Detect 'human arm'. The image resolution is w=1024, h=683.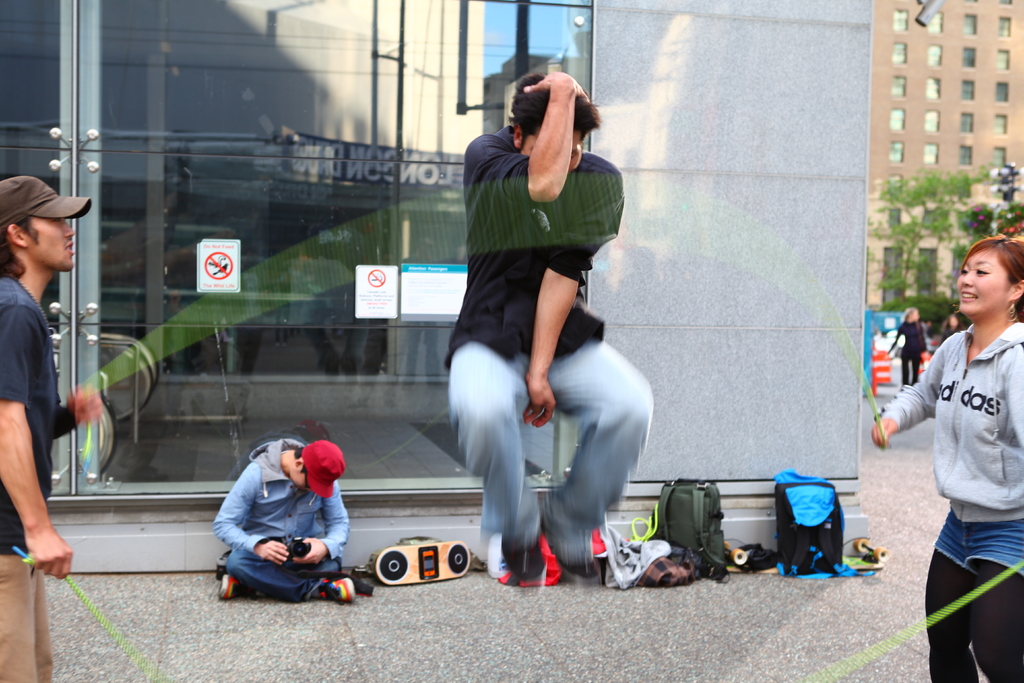
l=874, t=331, r=947, b=445.
